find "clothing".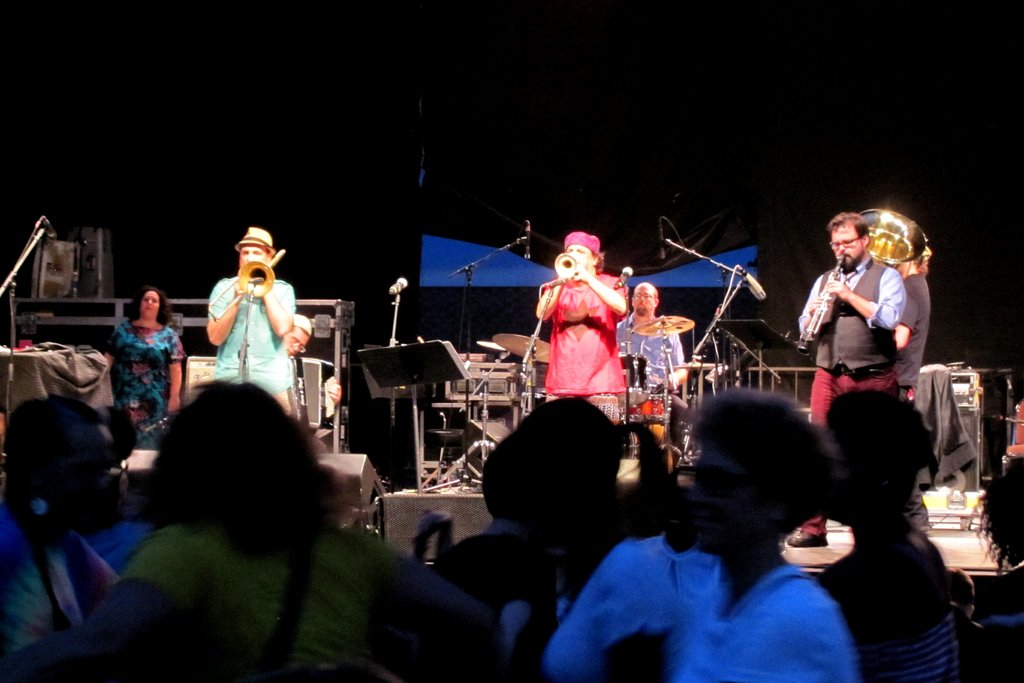
(101, 313, 191, 440).
